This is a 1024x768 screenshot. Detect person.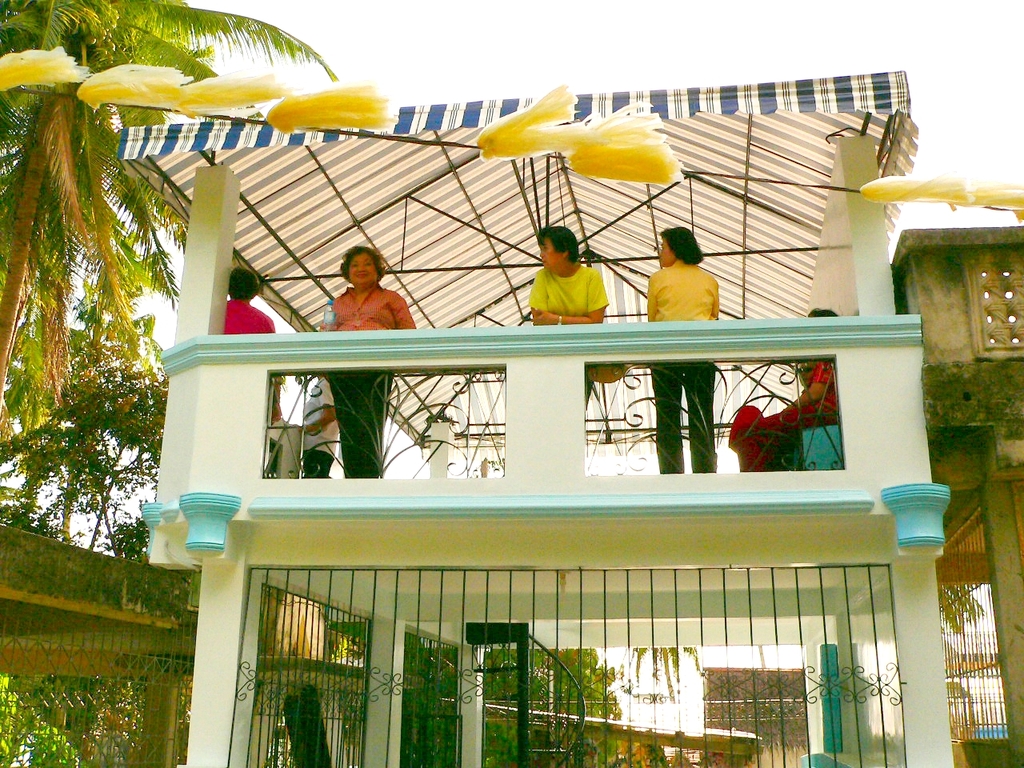
region(331, 250, 424, 478).
